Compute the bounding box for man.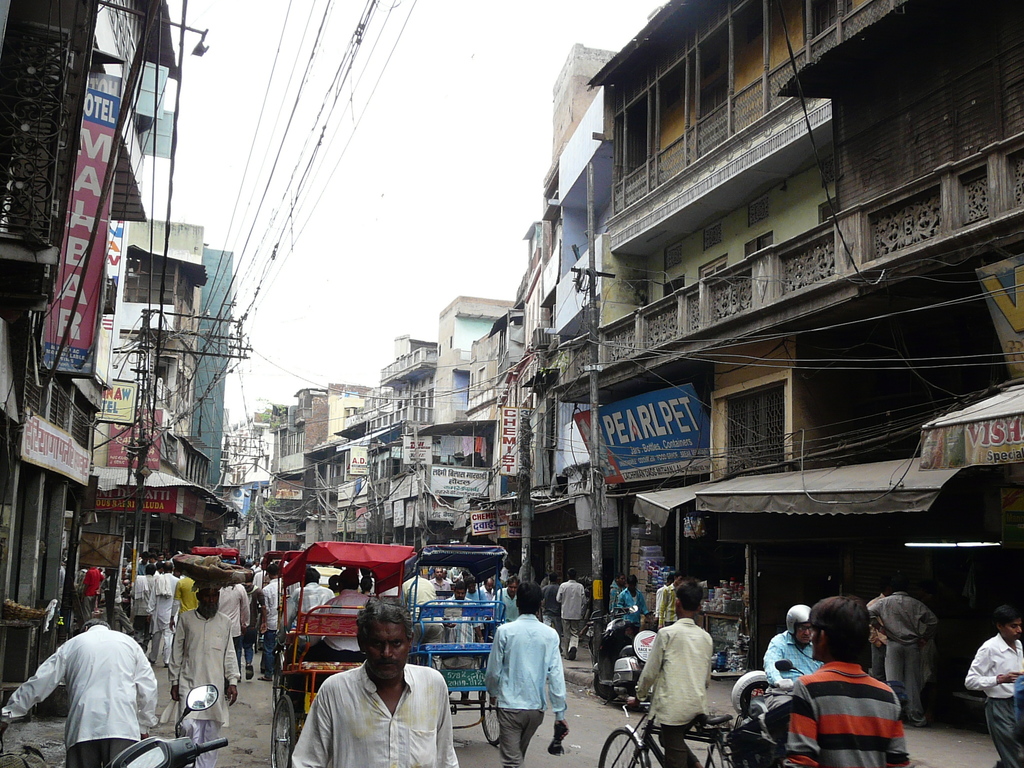
bbox=[780, 598, 906, 767].
